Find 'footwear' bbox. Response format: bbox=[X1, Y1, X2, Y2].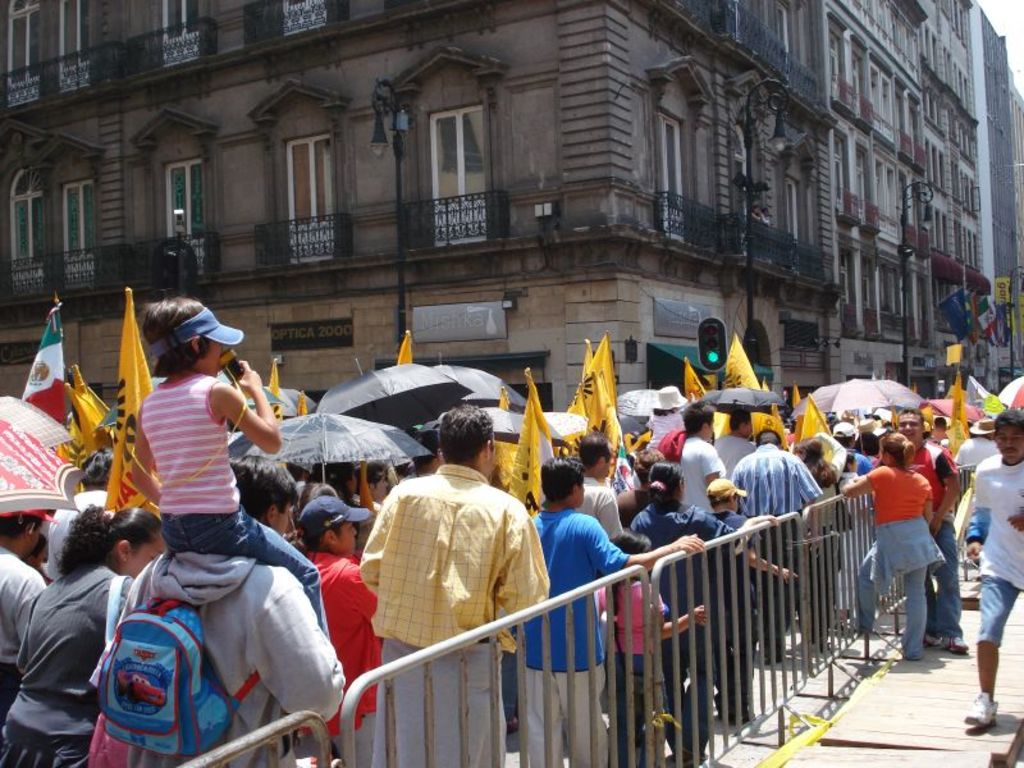
bbox=[941, 627, 969, 655].
